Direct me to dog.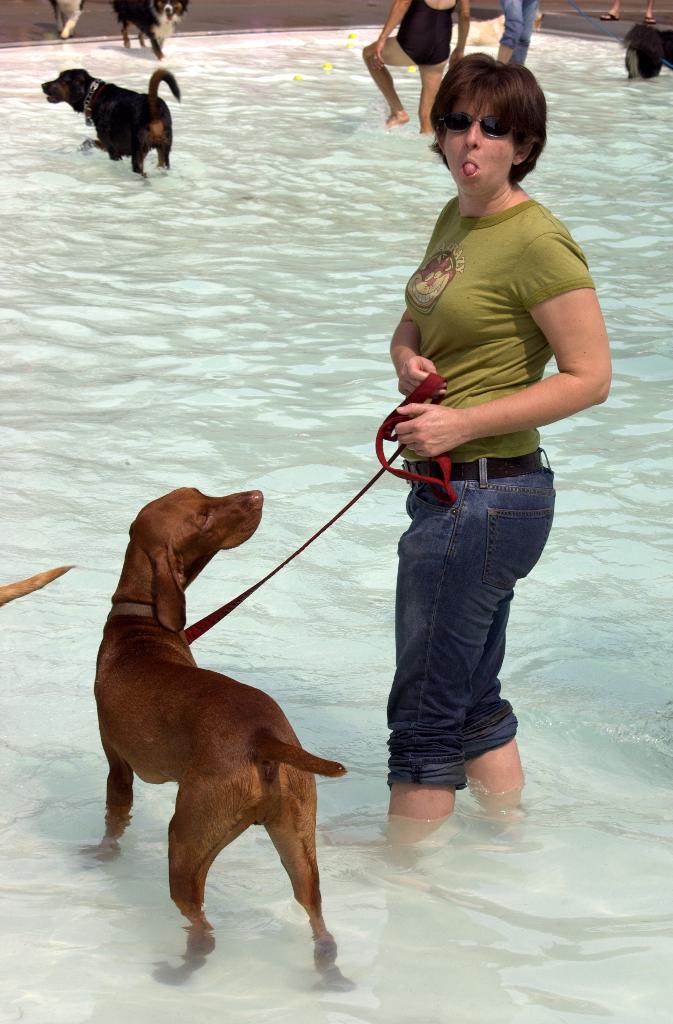
Direction: {"x1": 47, "y1": 0, "x2": 85, "y2": 36}.
